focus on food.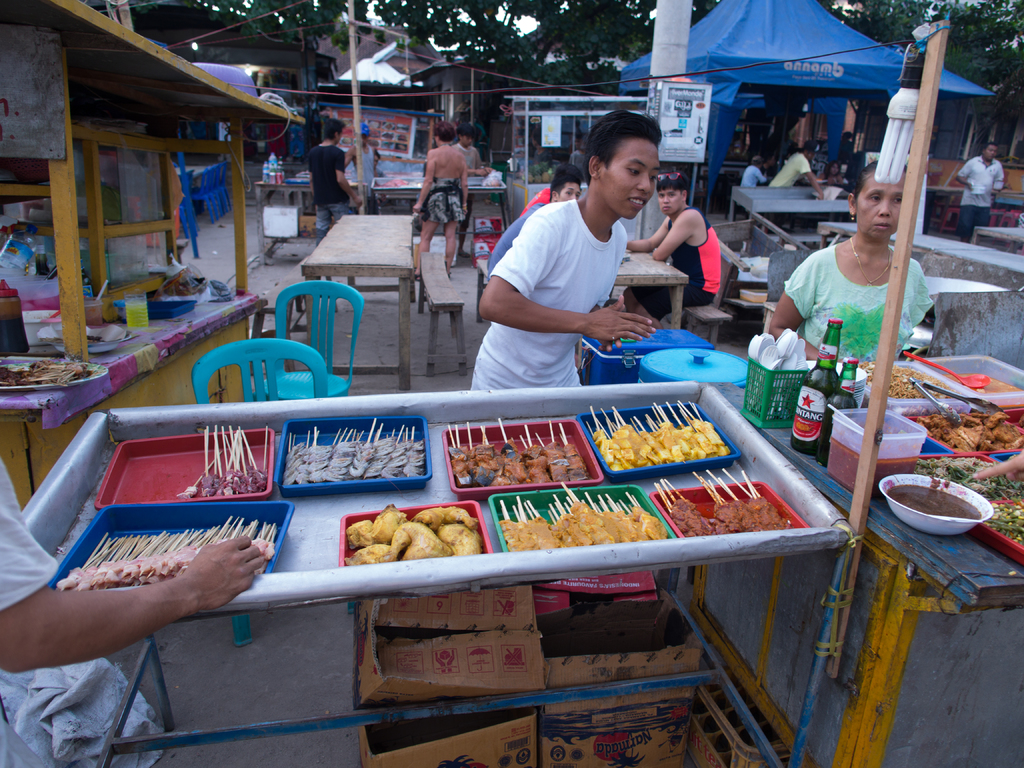
Focused at region(913, 454, 1023, 498).
